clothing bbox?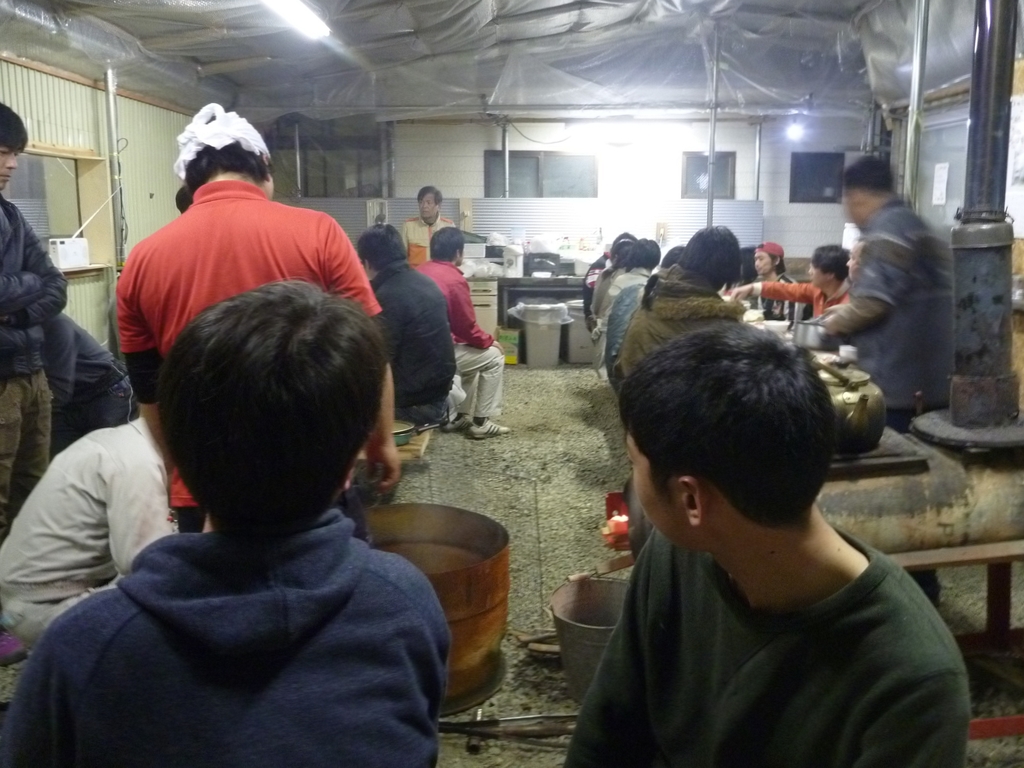
744:273:848:317
